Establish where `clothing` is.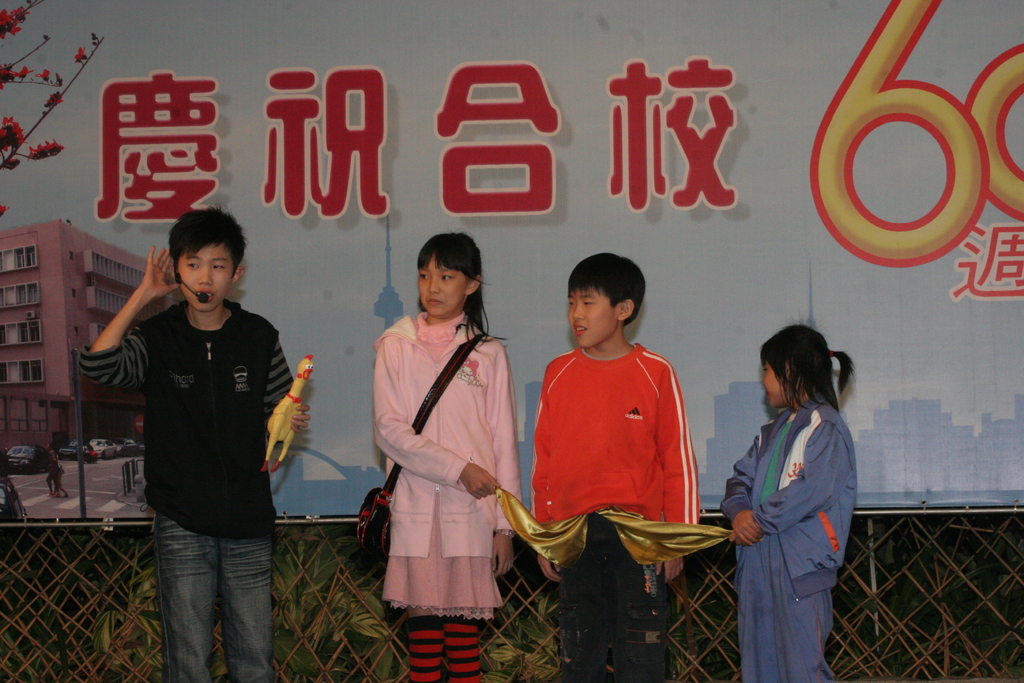
Established at 372, 299, 520, 682.
